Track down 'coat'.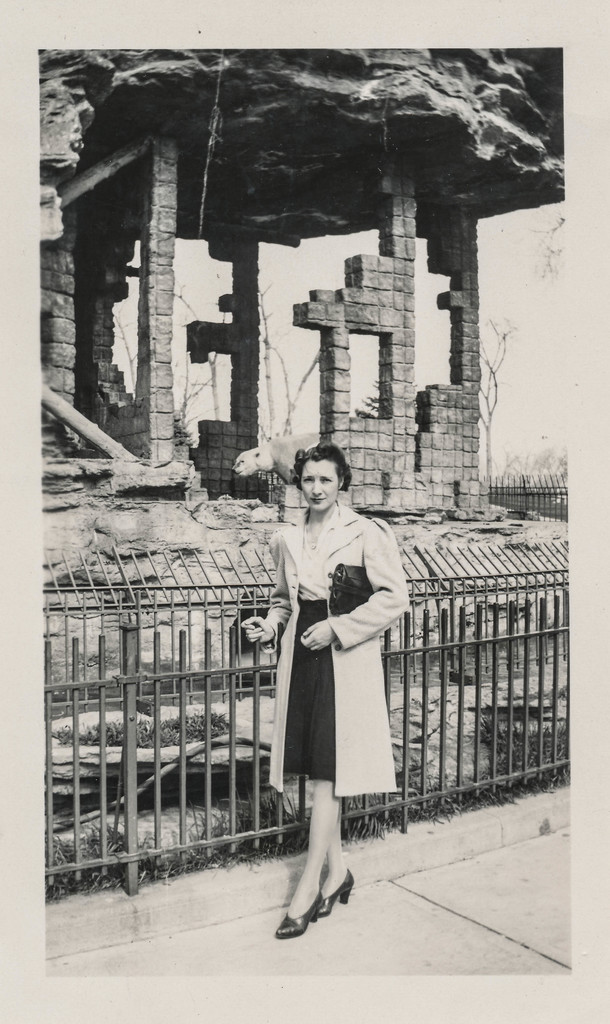
Tracked to crop(260, 484, 408, 801).
